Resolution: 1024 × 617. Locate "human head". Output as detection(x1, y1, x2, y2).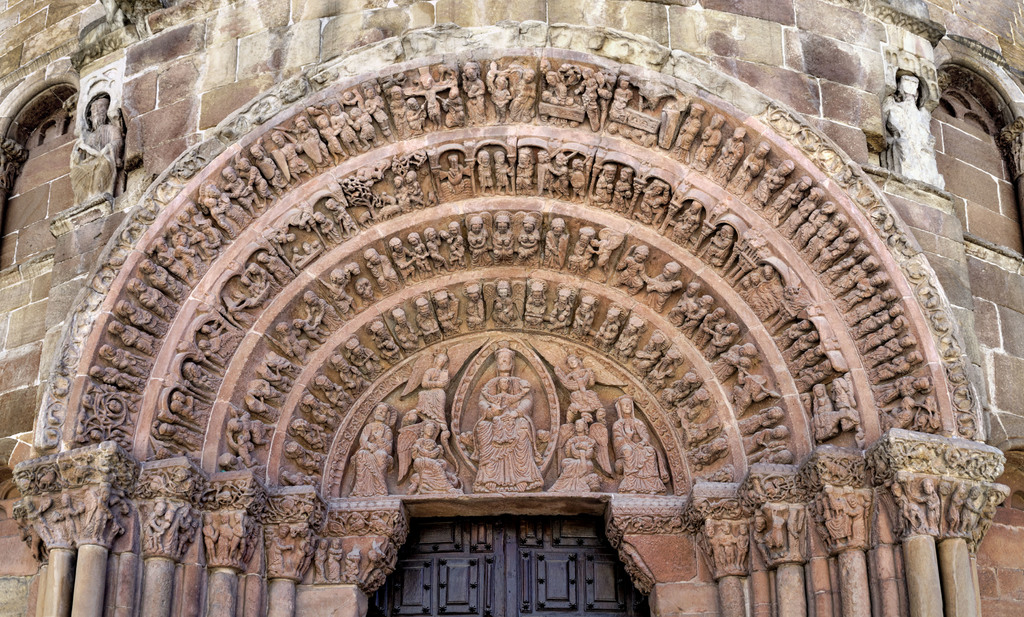
detection(894, 483, 899, 499).
